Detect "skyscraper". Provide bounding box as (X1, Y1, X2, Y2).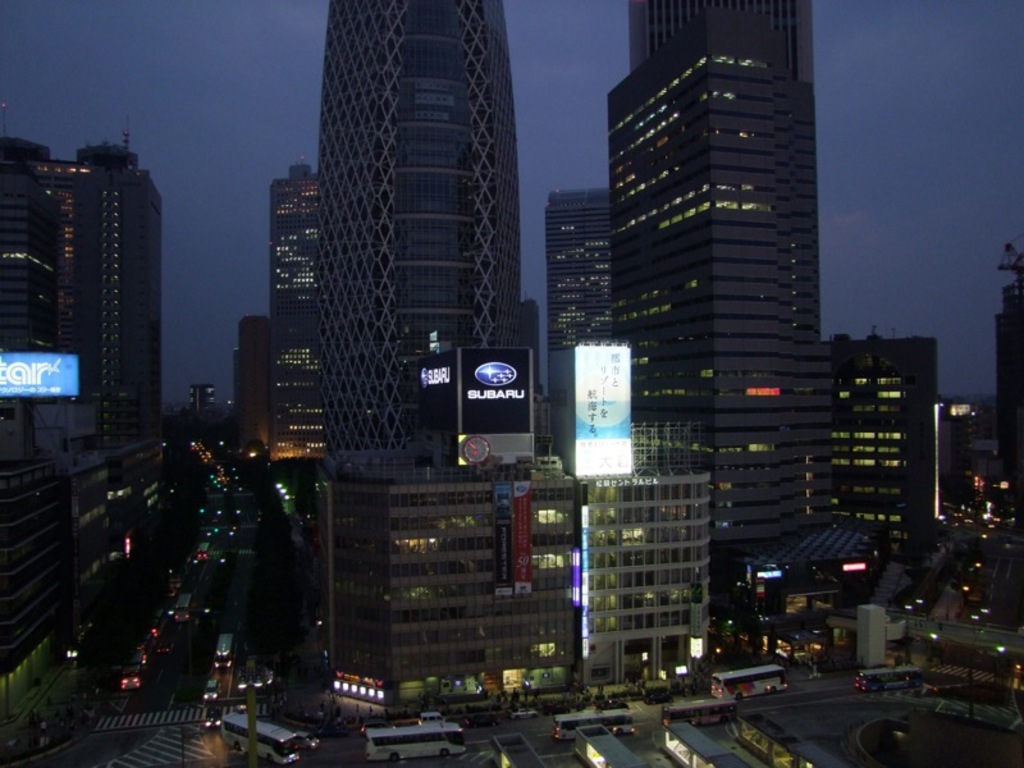
(613, 0, 837, 553).
